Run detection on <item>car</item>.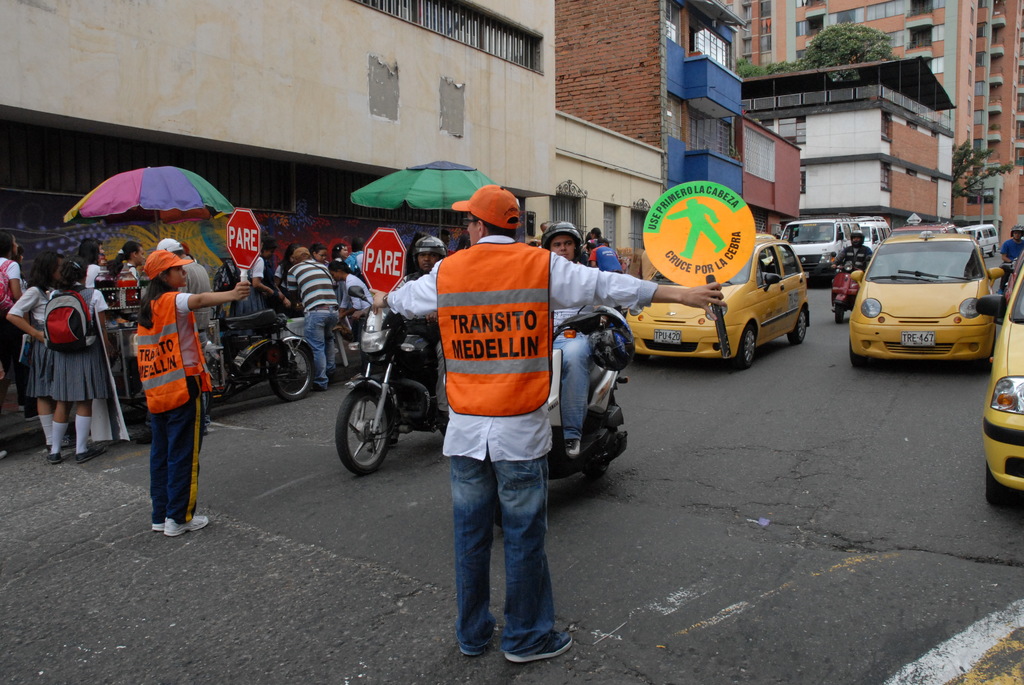
Result: <region>772, 213, 861, 285</region>.
